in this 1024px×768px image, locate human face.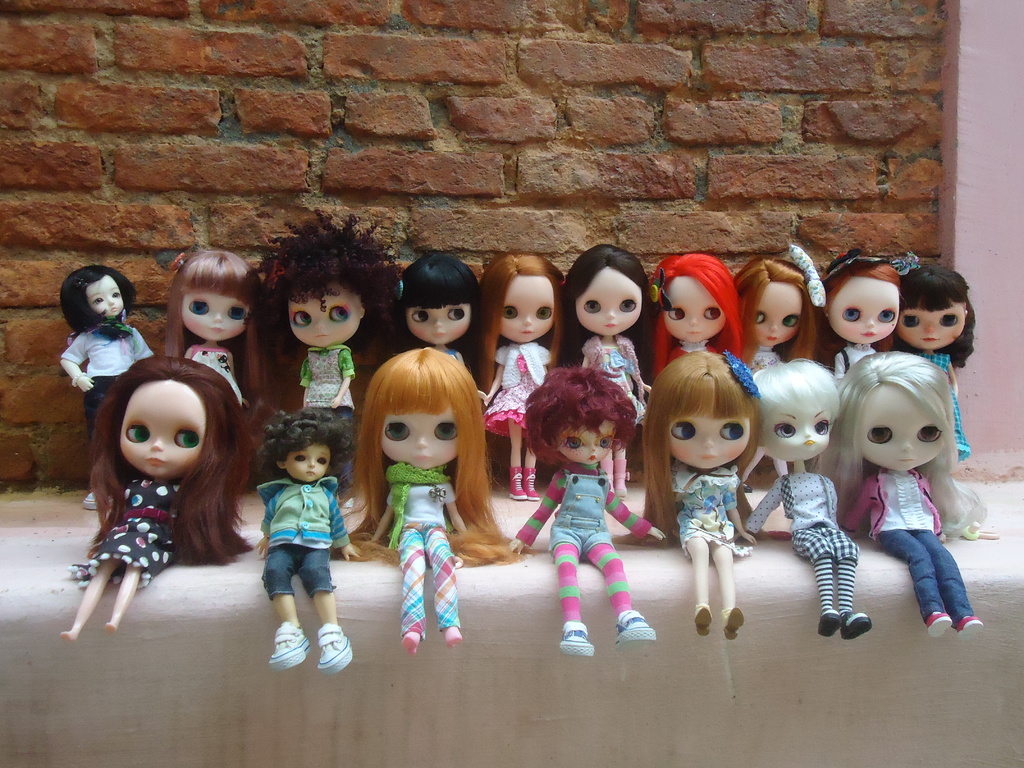
Bounding box: box(285, 442, 332, 484).
